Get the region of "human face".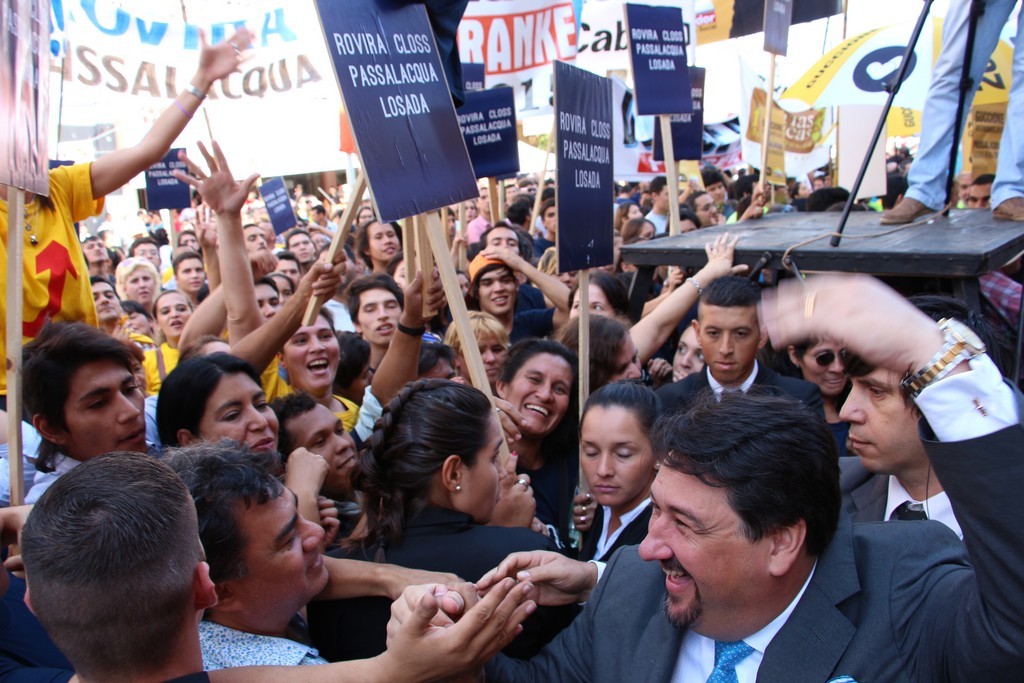
[682, 209, 696, 232].
